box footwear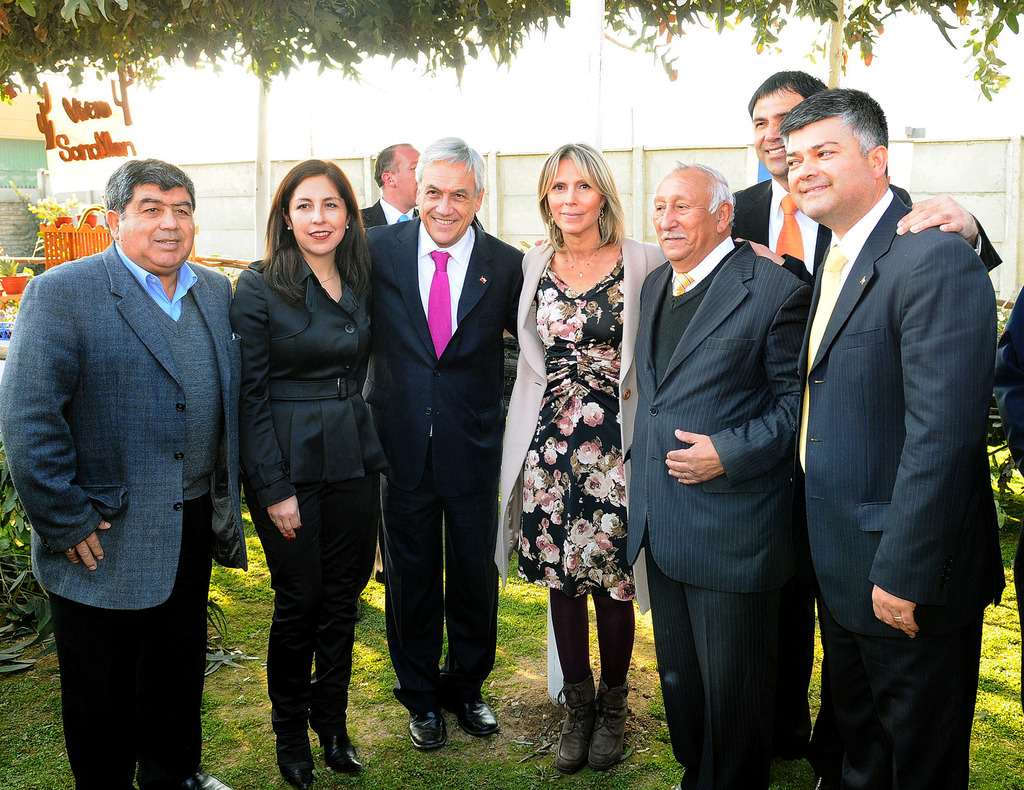
[left=409, top=694, right=445, bottom=750]
